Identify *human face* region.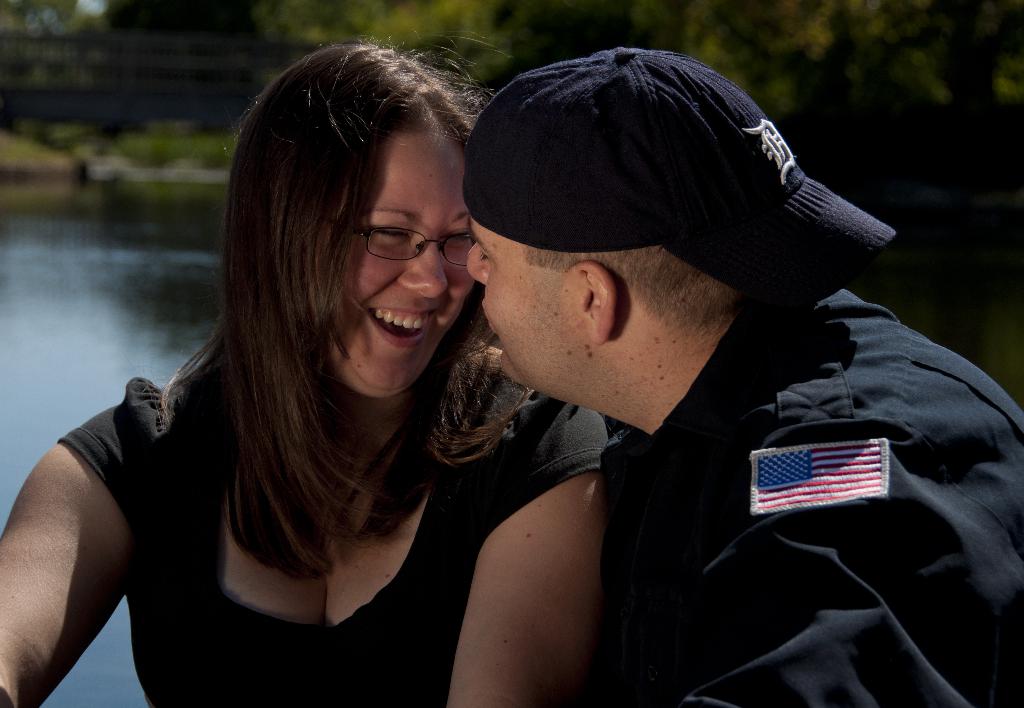
Region: x1=465 y1=215 x2=565 y2=385.
